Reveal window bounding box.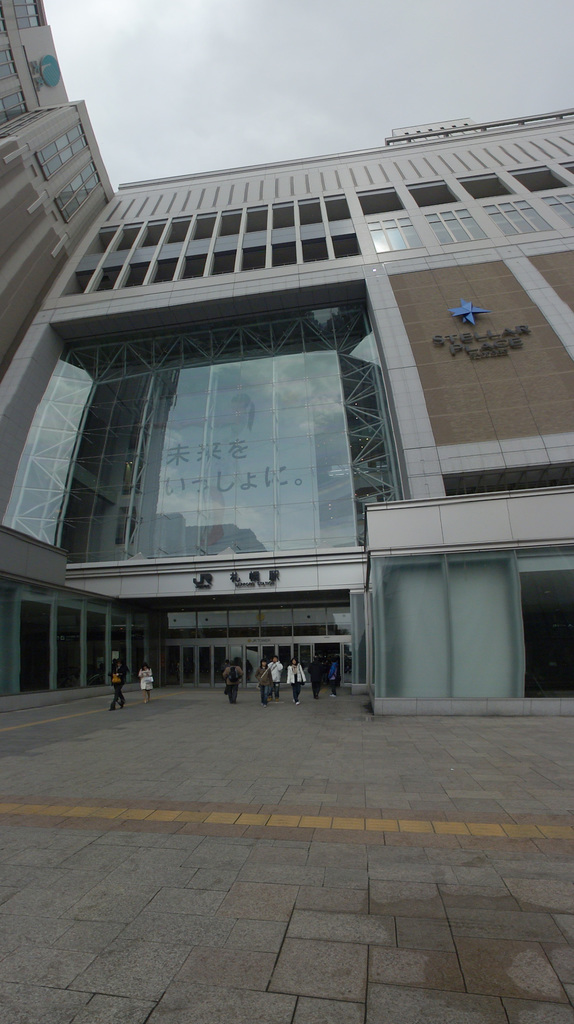
Revealed: rect(330, 230, 365, 257).
